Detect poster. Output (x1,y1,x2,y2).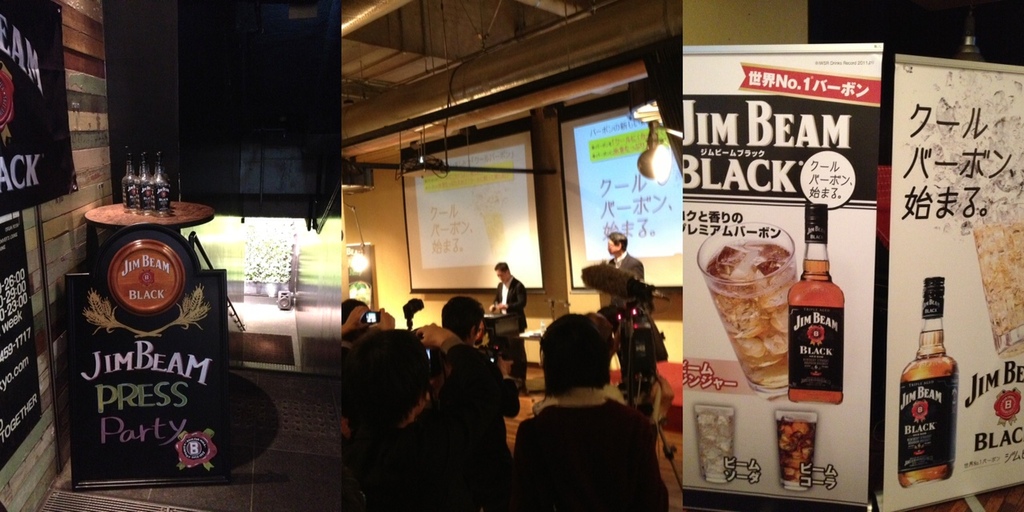
(0,2,78,218).
